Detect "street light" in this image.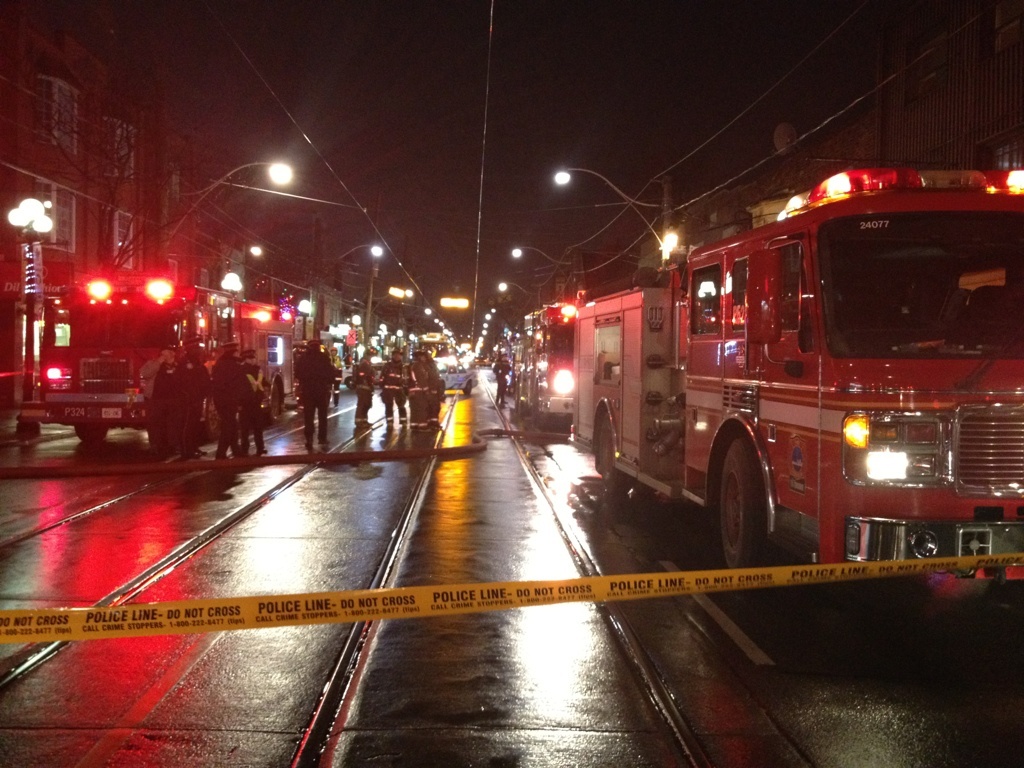
Detection: detection(353, 311, 367, 369).
